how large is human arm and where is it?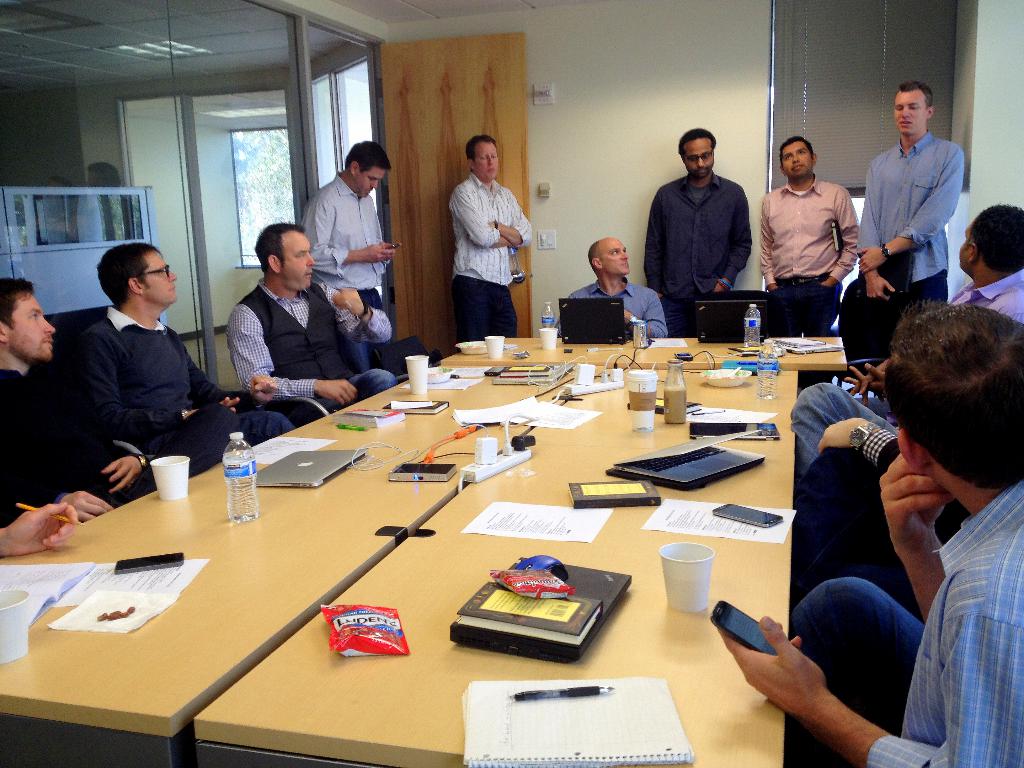
Bounding box: <box>850,147,959,274</box>.
